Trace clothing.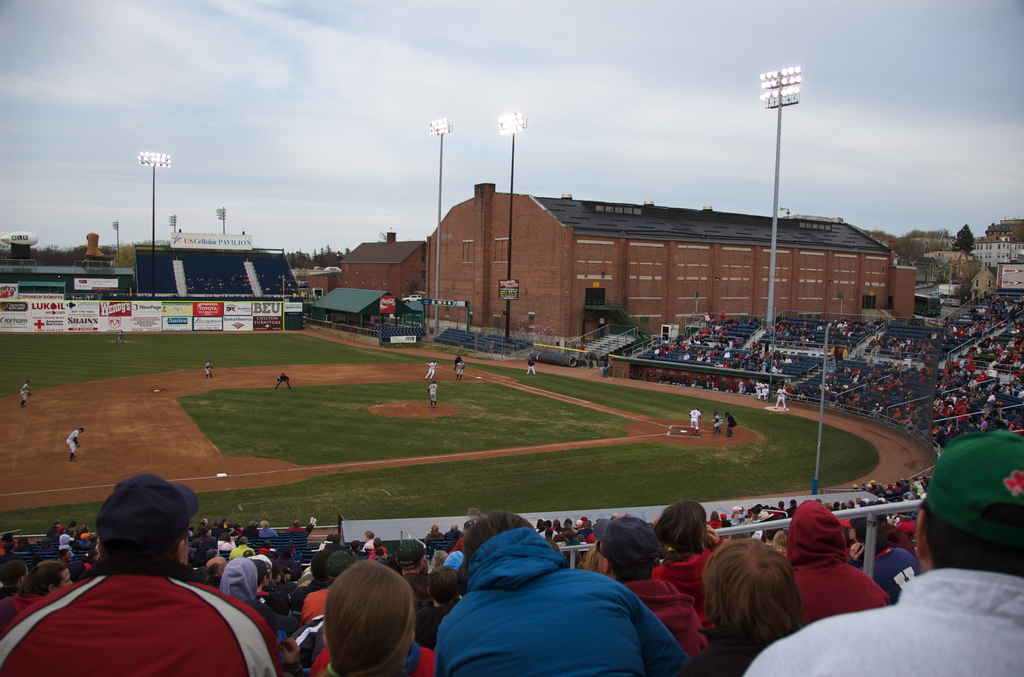
Traced to (x1=728, y1=503, x2=740, y2=528).
